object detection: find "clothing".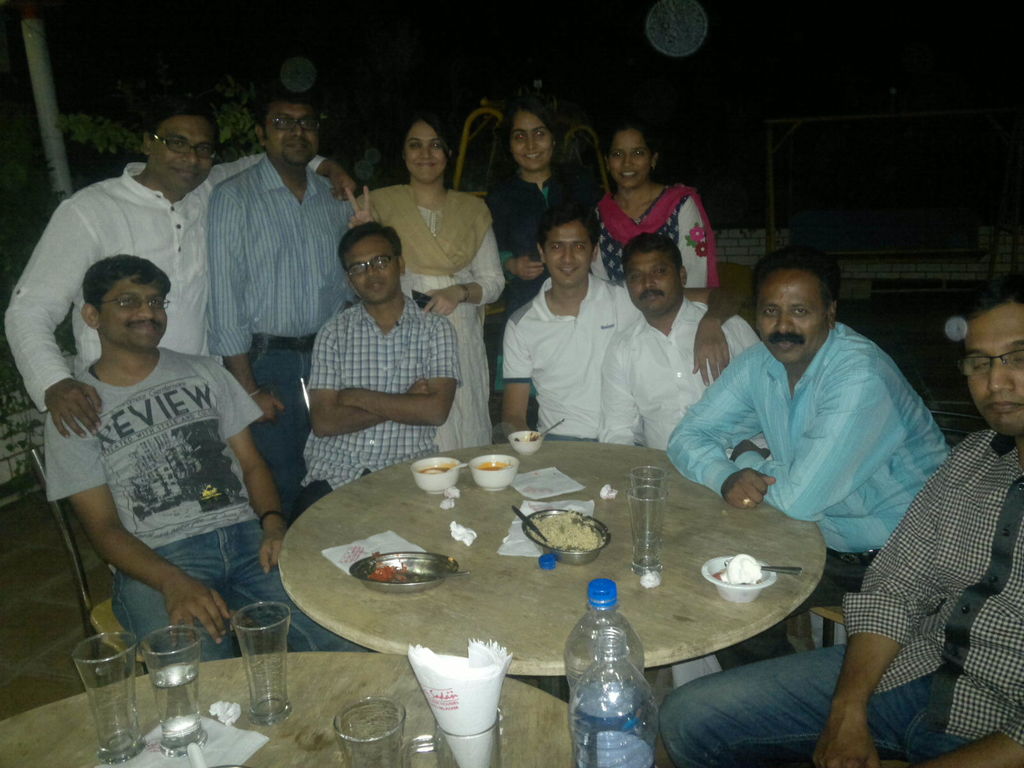
<box>670,326,978,549</box>.
